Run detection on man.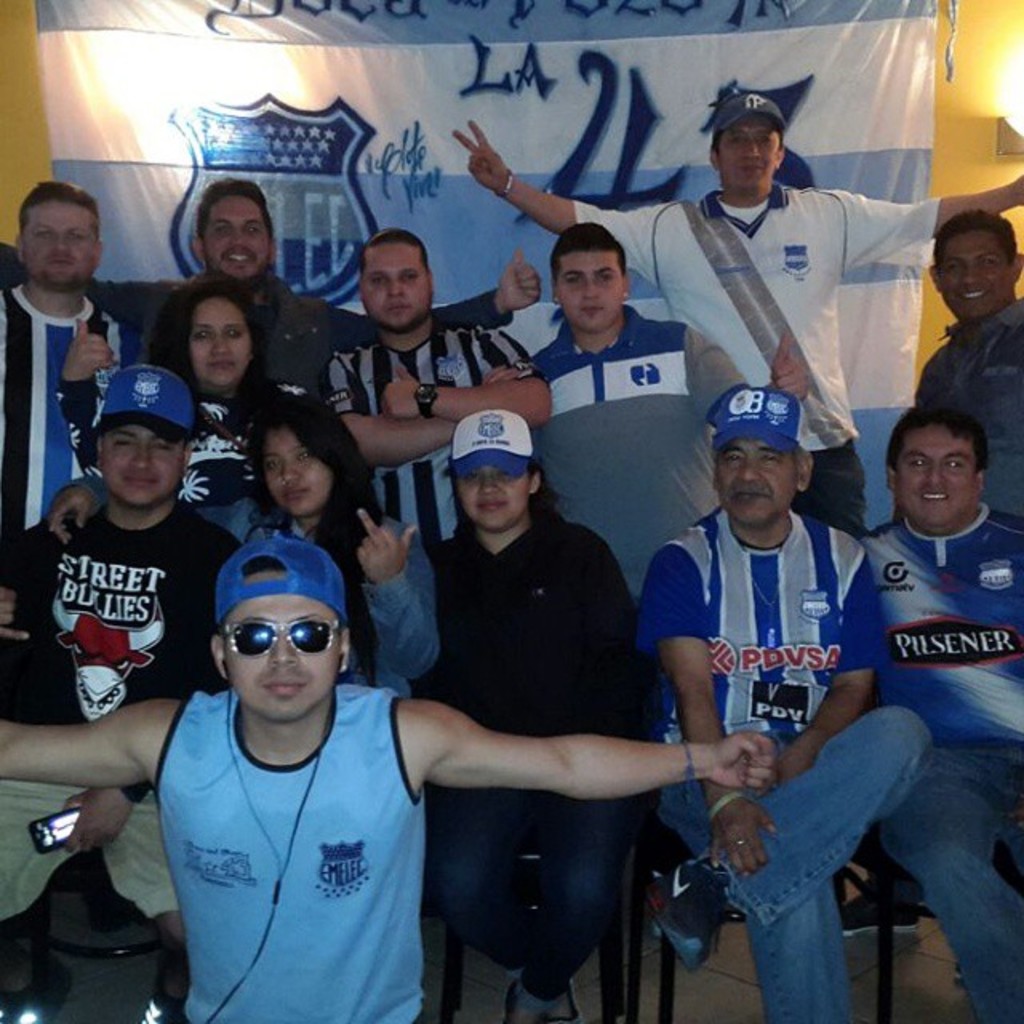
Result: (x1=493, y1=224, x2=800, y2=950).
